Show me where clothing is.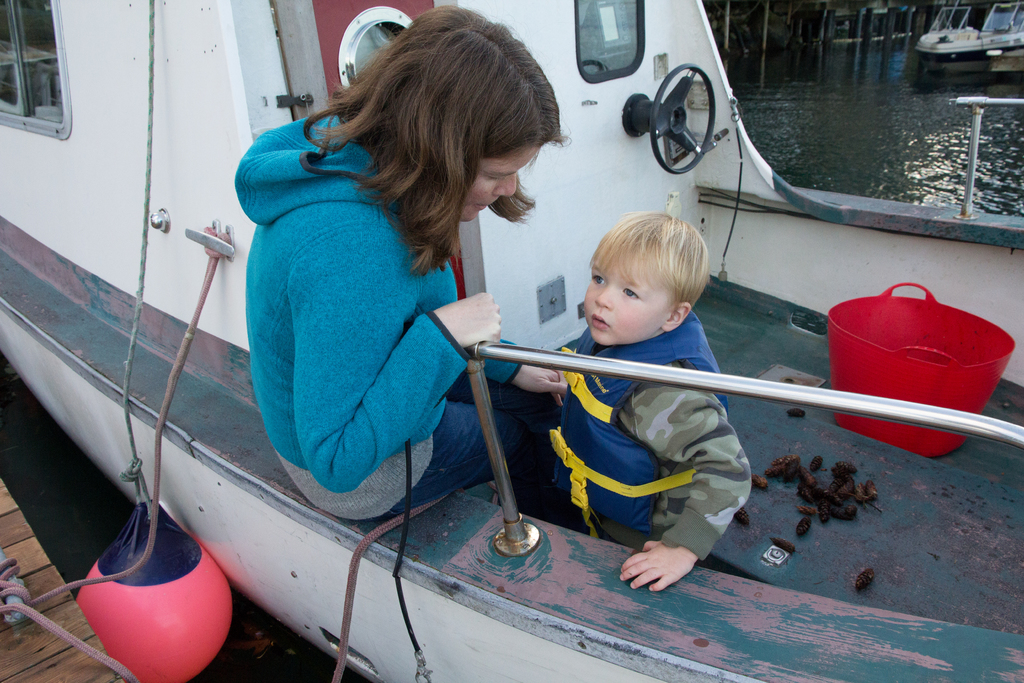
clothing is at rect(218, 113, 559, 507).
